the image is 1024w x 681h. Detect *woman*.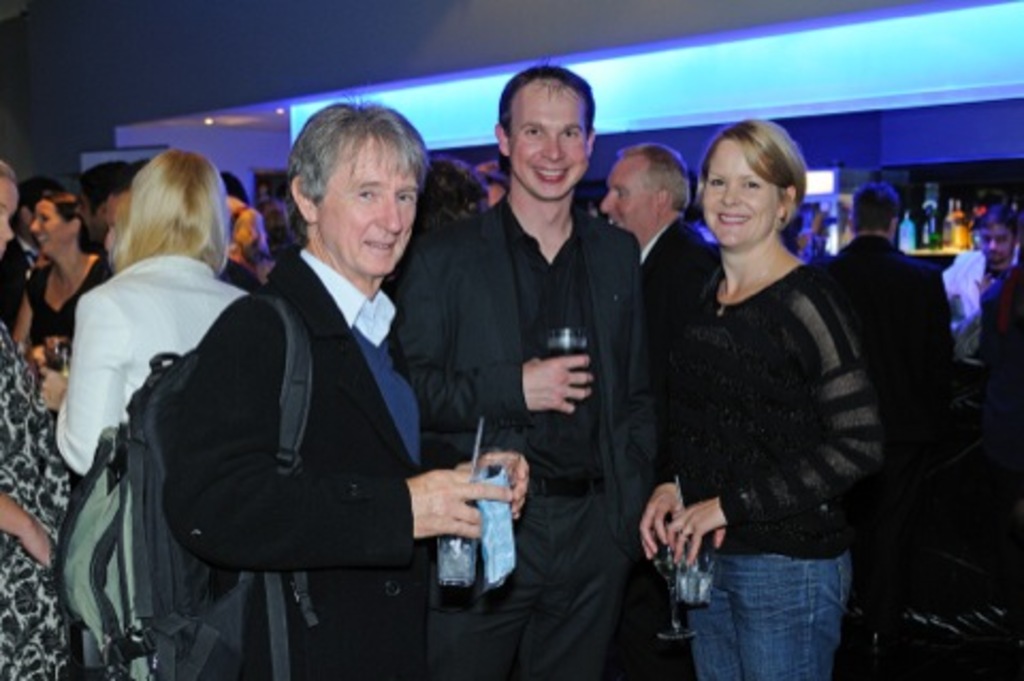
Detection: bbox=(636, 100, 907, 672).
